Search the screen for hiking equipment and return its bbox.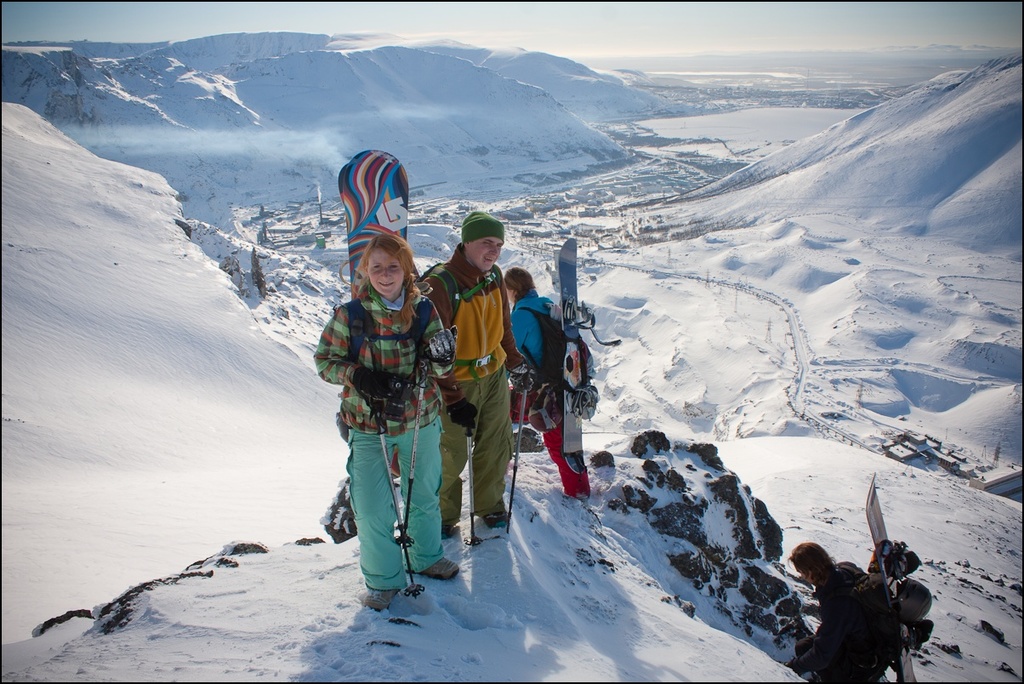
Found: {"x1": 373, "y1": 397, "x2": 424, "y2": 597}.
